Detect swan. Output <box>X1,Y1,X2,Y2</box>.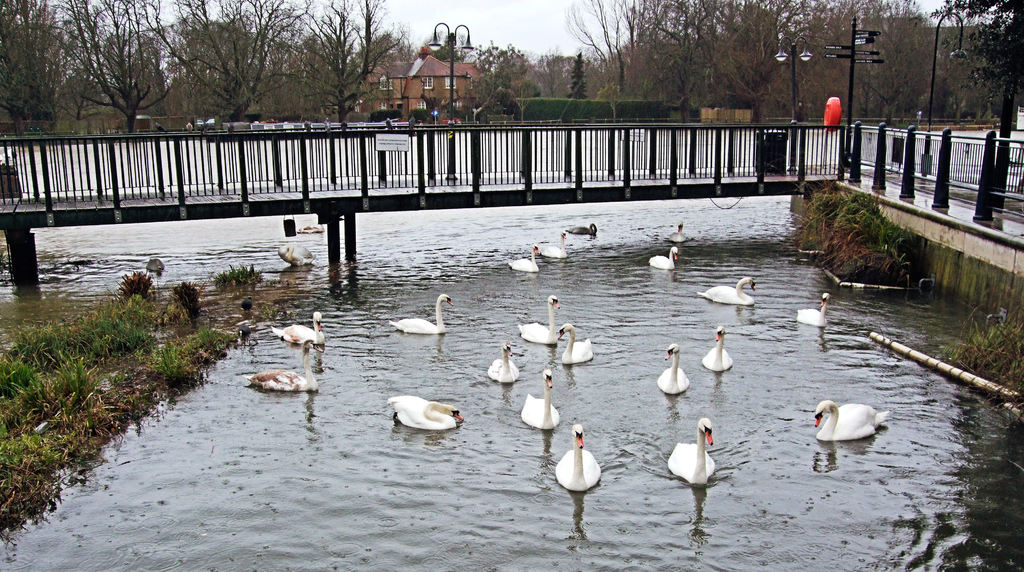
<box>387,295,452,335</box>.
